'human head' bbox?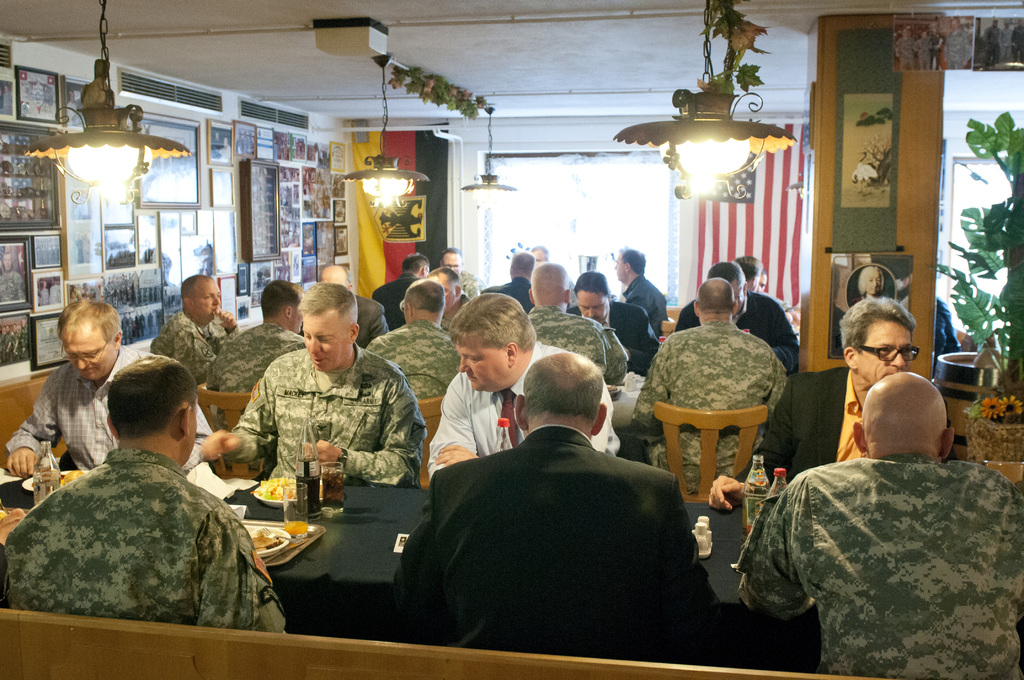
left=3, top=250, right=12, bottom=271
